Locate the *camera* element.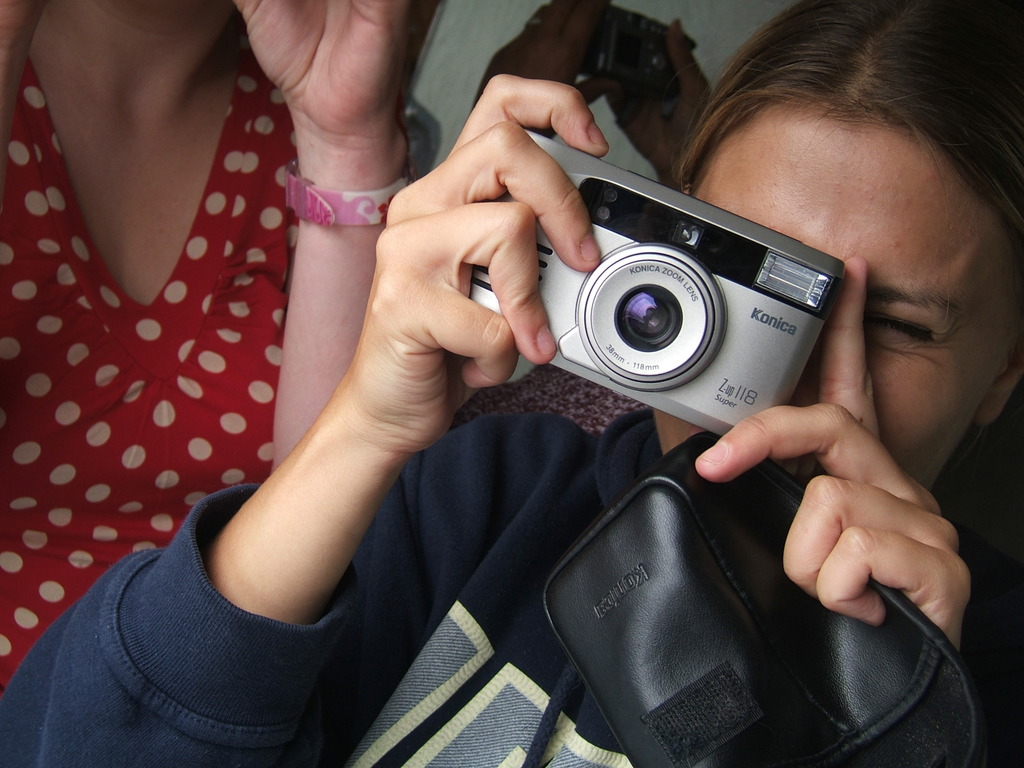
Element bbox: {"left": 468, "top": 121, "right": 848, "bottom": 442}.
